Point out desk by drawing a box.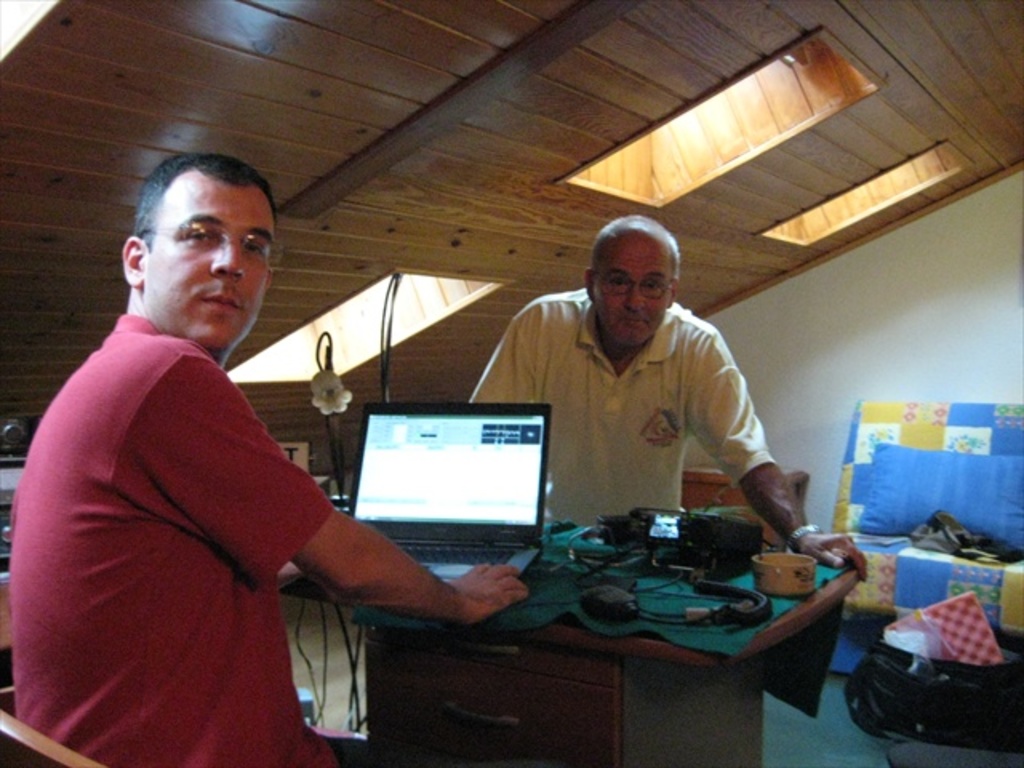
x1=312 y1=512 x2=885 y2=754.
